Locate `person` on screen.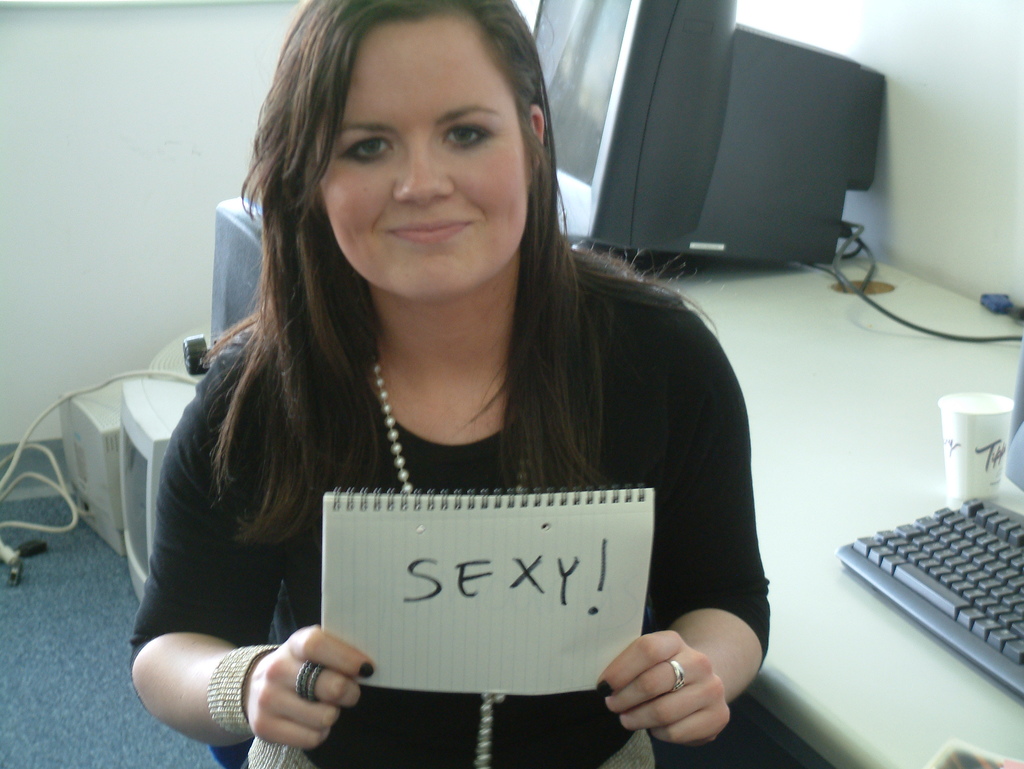
On screen at {"x1": 129, "y1": 0, "x2": 771, "y2": 768}.
